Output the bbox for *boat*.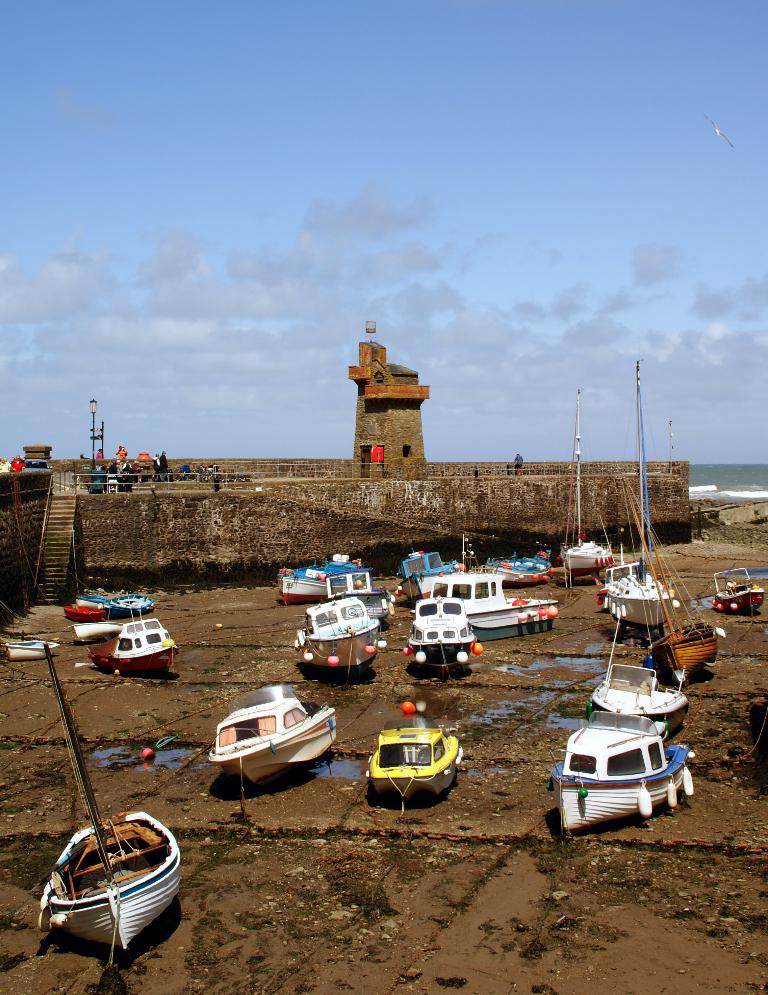
bbox=(618, 471, 720, 680).
